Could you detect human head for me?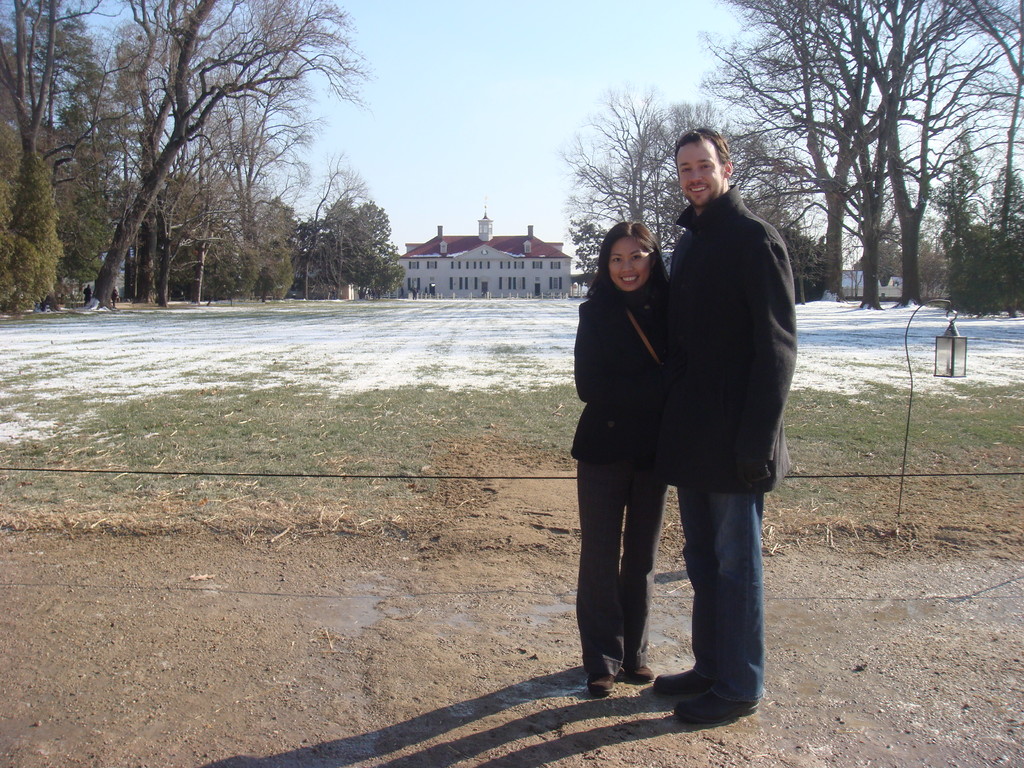
Detection result: detection(676, 125, 734, 209).
